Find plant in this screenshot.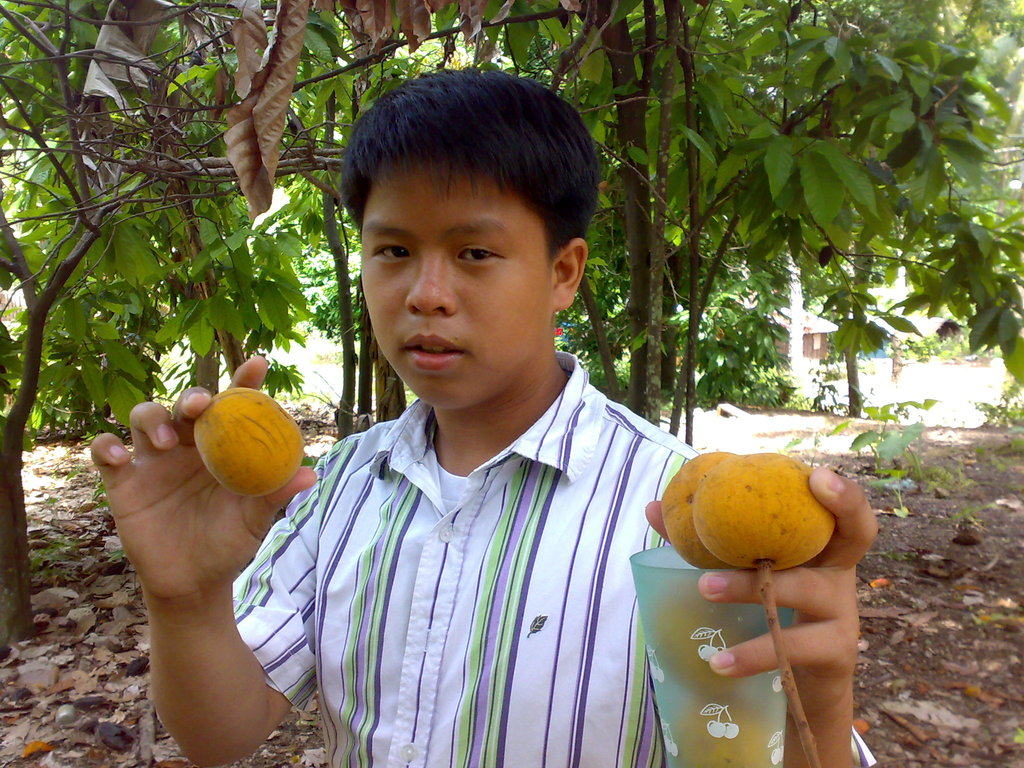
The bounding box for plant is Rect(25, 531, 84, 586).
